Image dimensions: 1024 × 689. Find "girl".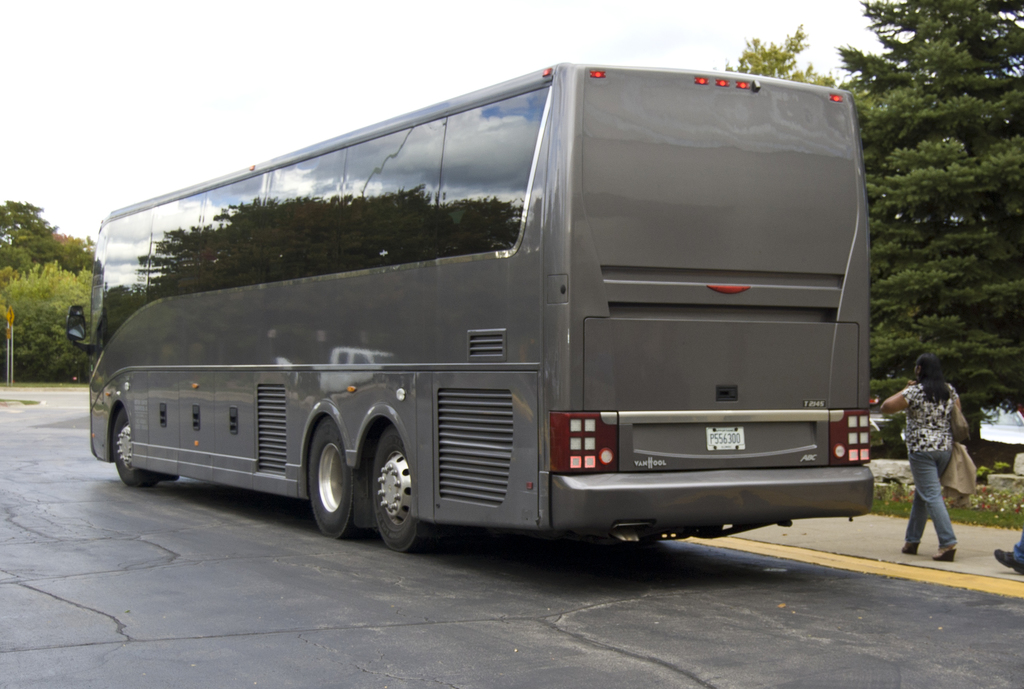
pyautogui.locateOnScreen(988, 528, 1023, 580).
